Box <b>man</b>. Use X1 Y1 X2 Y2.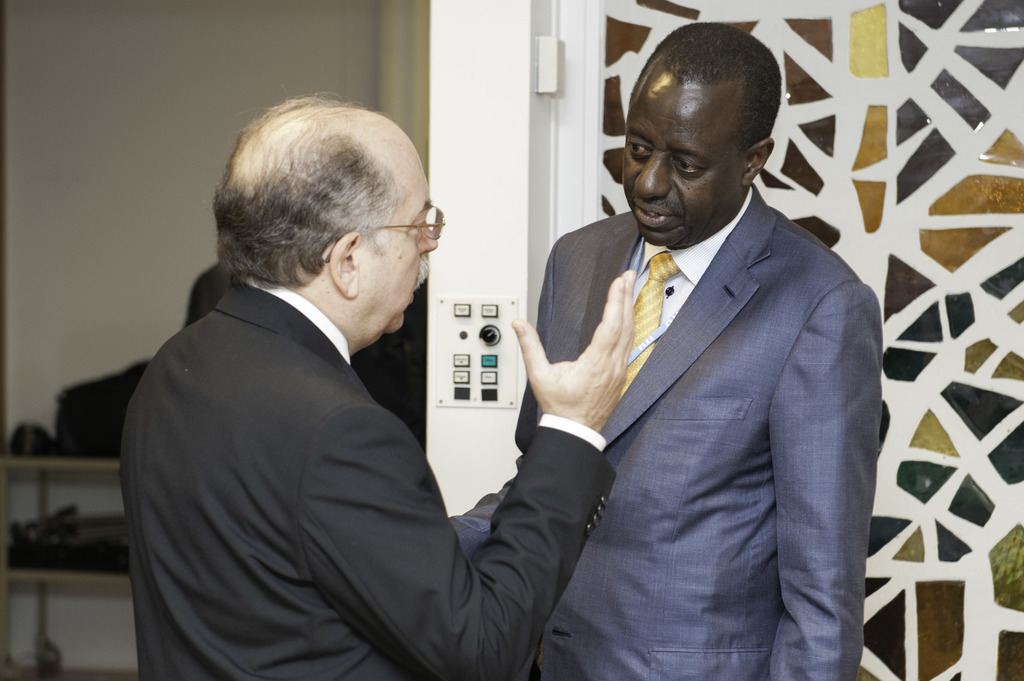
116 92 635 680.
